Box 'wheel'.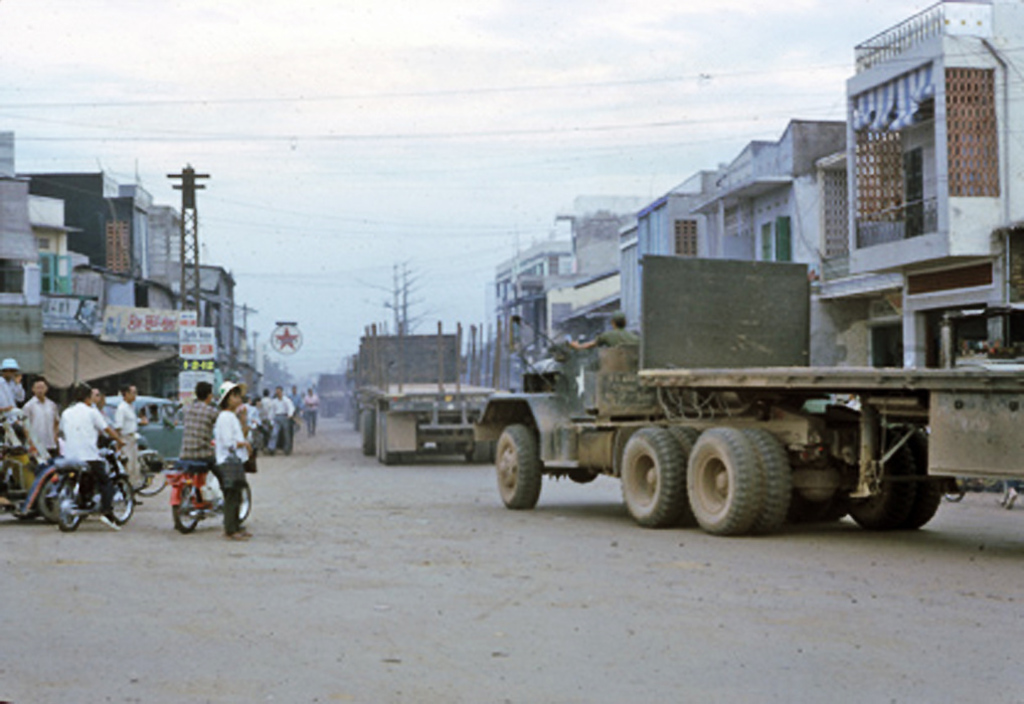
rect(850, 426, 918, 529).
